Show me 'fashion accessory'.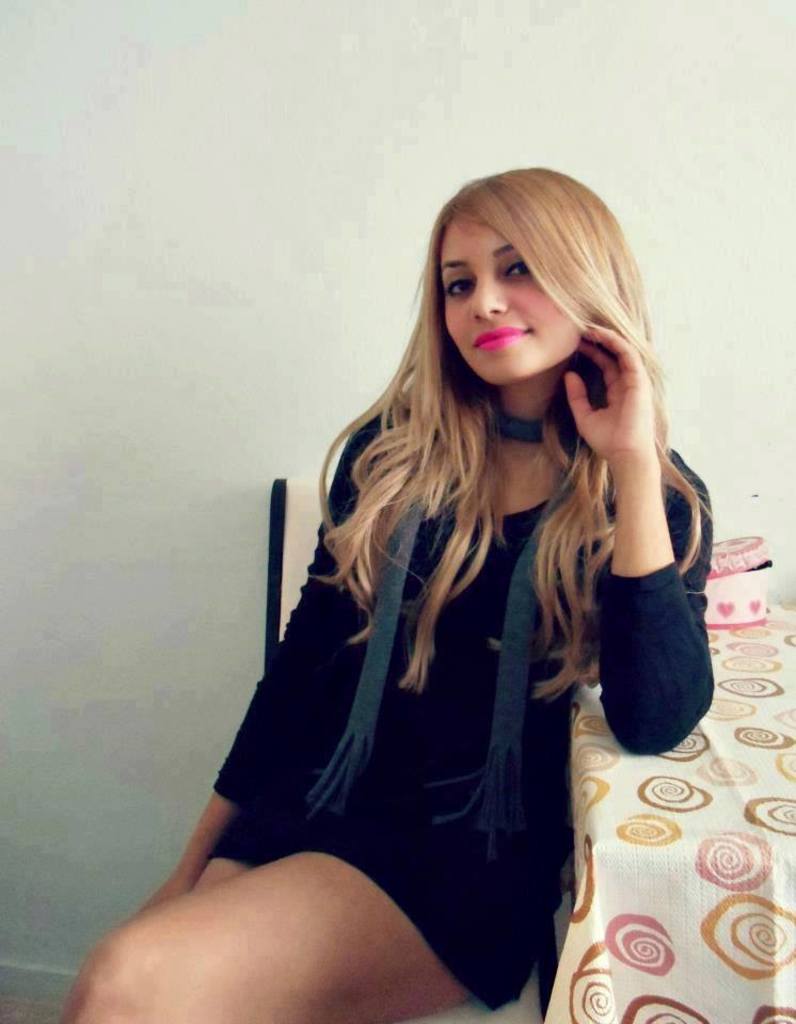
'fashion accessory' is here: Rect(495, 402, 550, 439).
